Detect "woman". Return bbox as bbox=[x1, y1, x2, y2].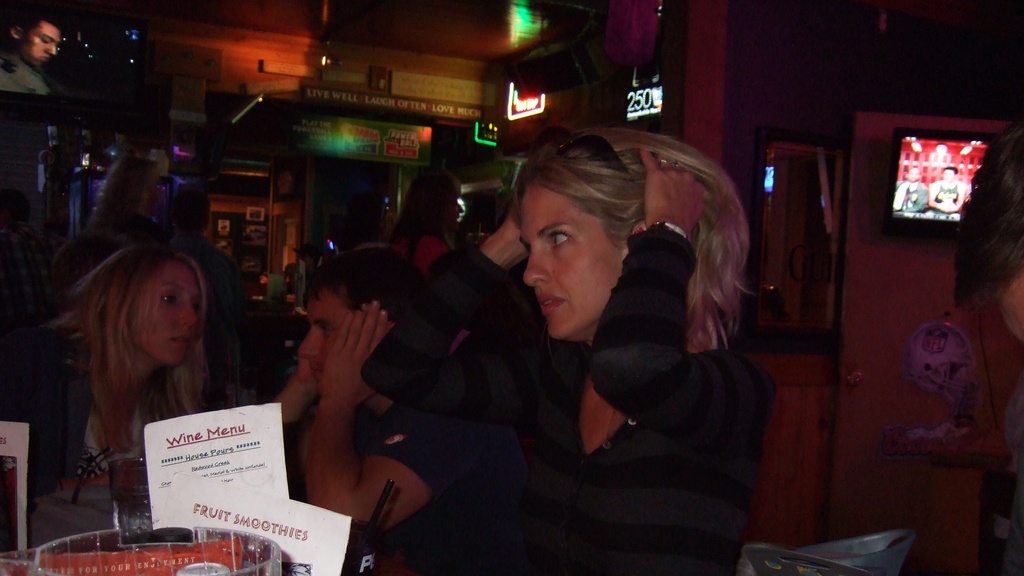
bbox=[362, 132, 776, 575].
